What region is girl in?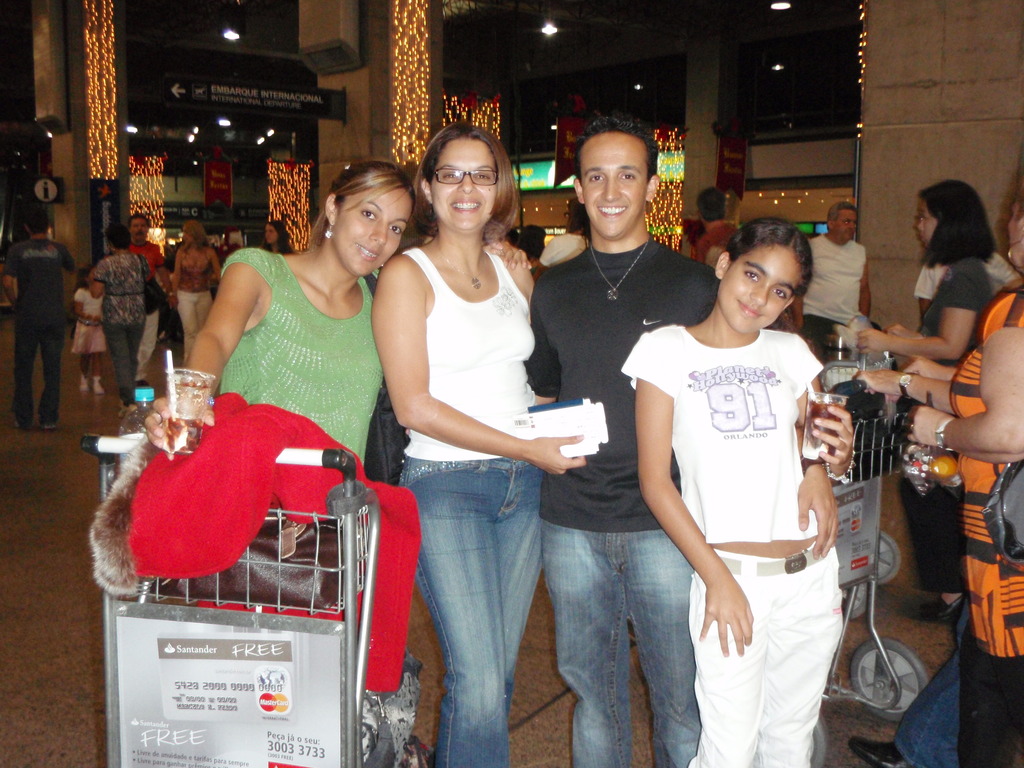
bbox(859, 177, 998, 623).
